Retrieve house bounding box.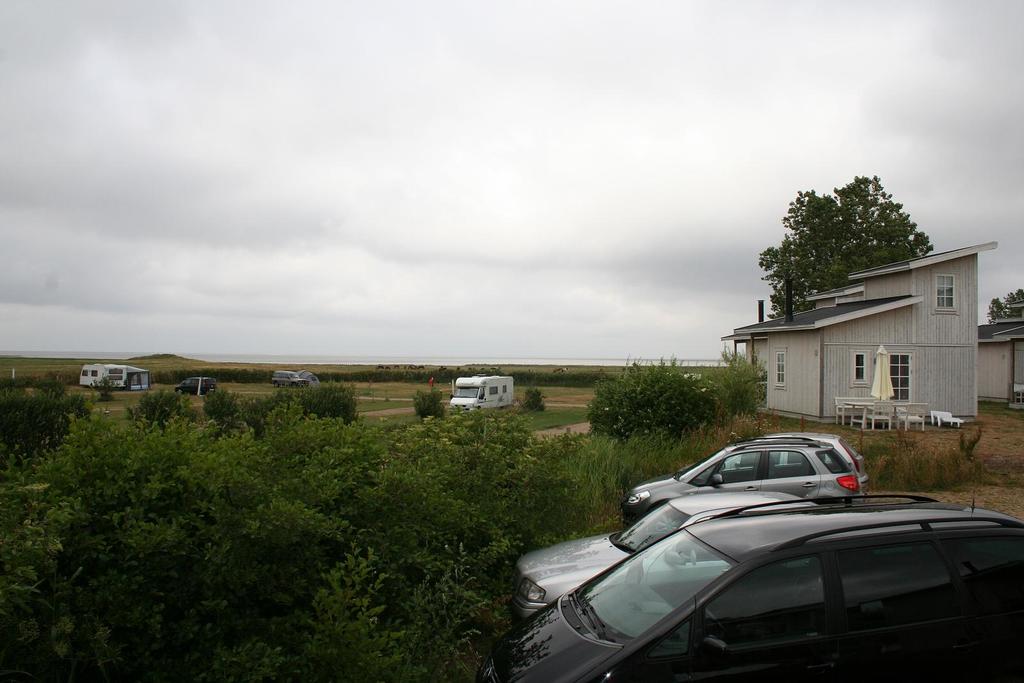
Bounding box: select_region(998, 309, 1018, 398).
